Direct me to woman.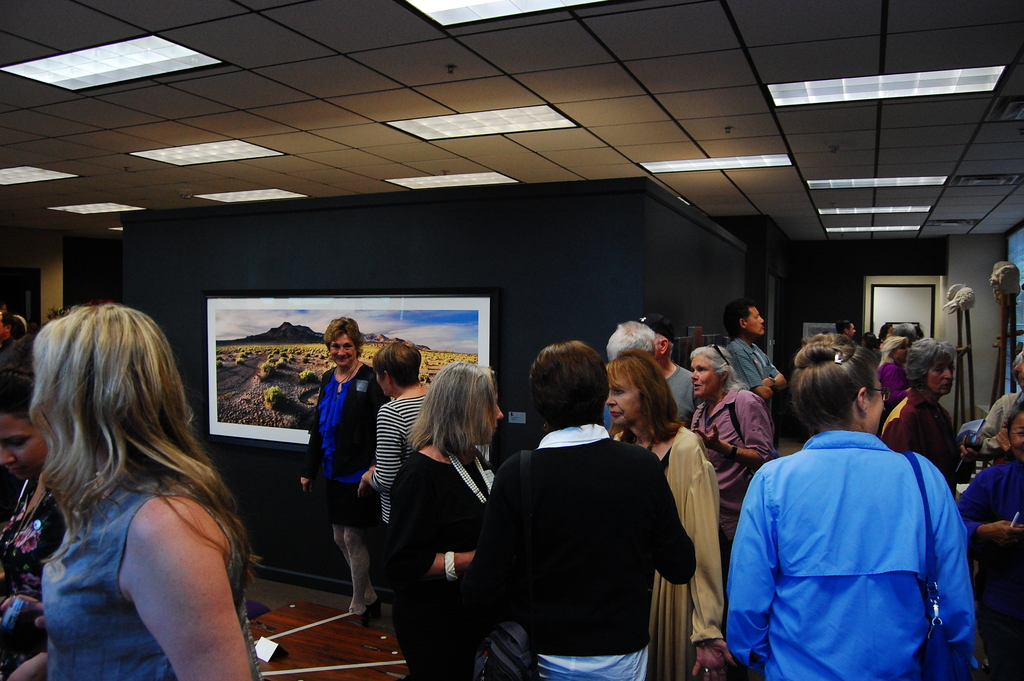
Direction: {"left": 0, "top": 361, "right": 88, "bottom": 680}.
